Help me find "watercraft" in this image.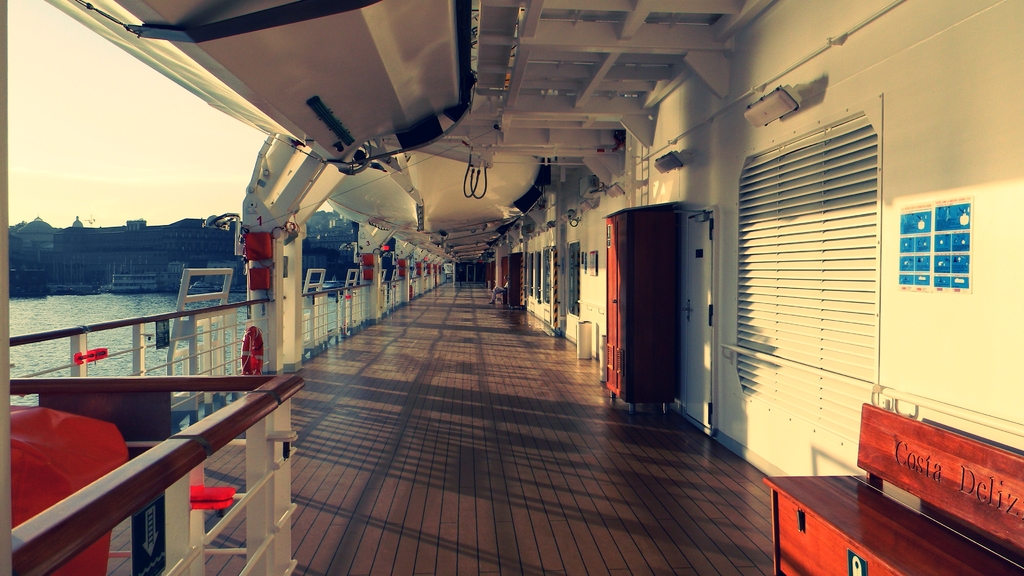
Found it: (x1=106, y1=268, x2=163, y2=291).
